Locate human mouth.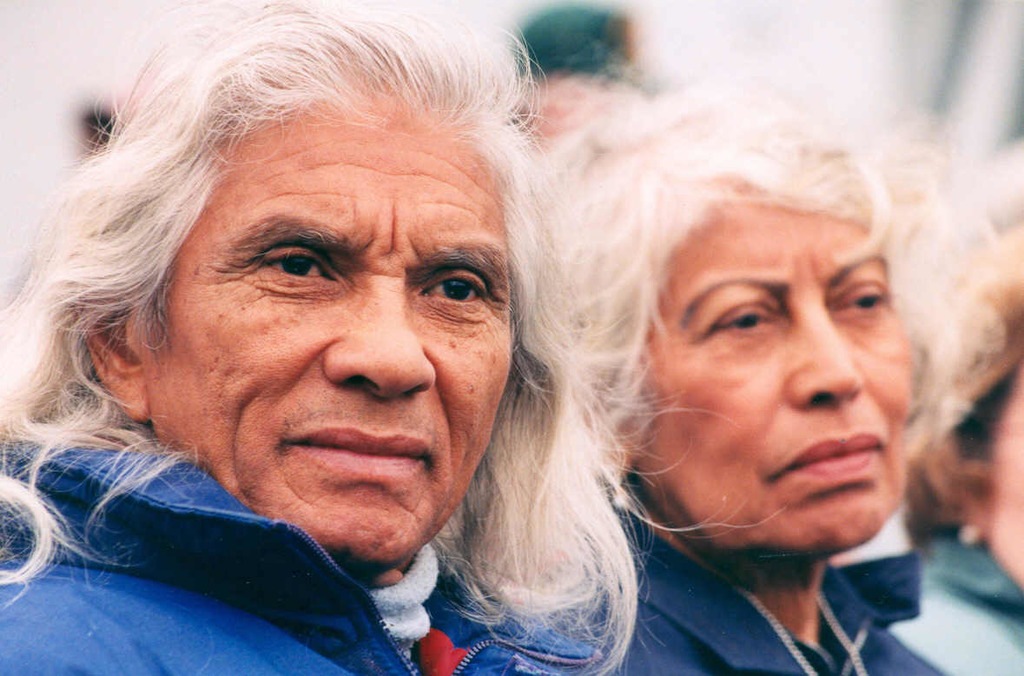
Bounding box: region(779, 427, 889, 478).
